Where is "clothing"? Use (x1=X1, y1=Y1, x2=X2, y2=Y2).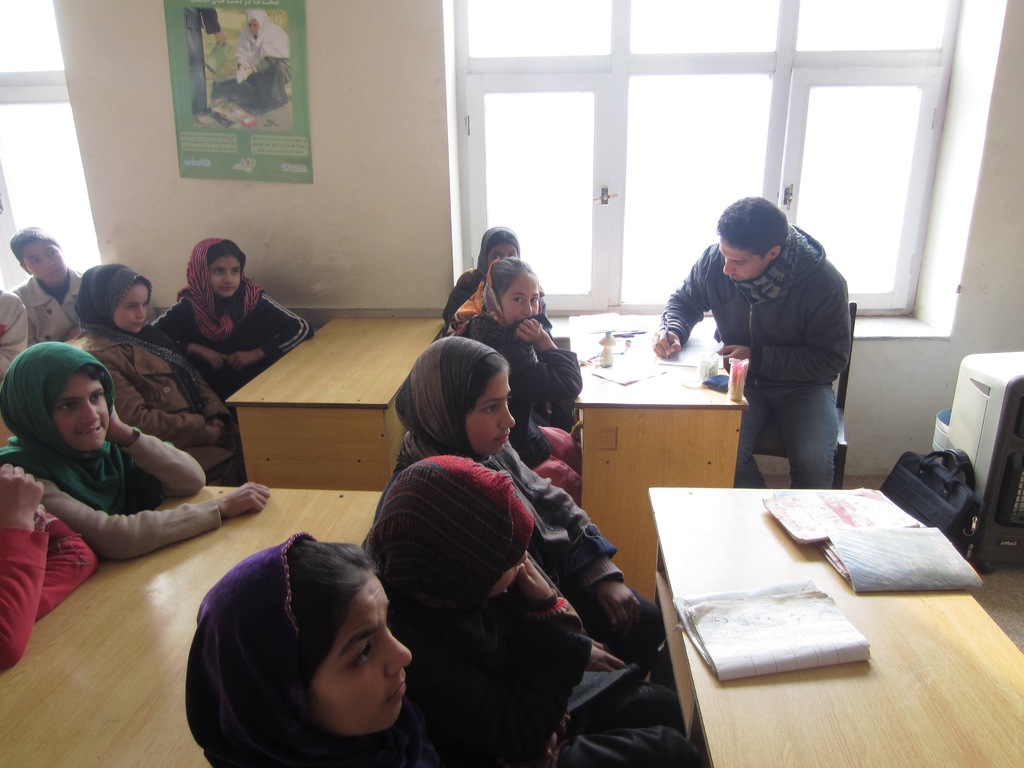
(x1=445, y1=257, x2=585, y2=509).
